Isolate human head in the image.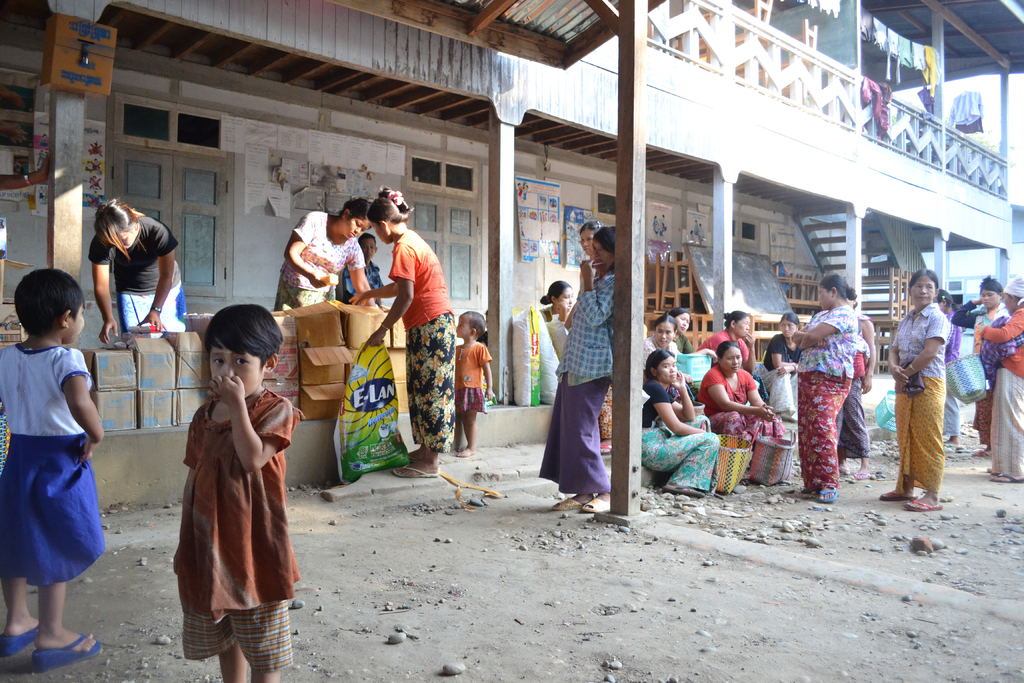
Isolated region: (356,230,376,263).
